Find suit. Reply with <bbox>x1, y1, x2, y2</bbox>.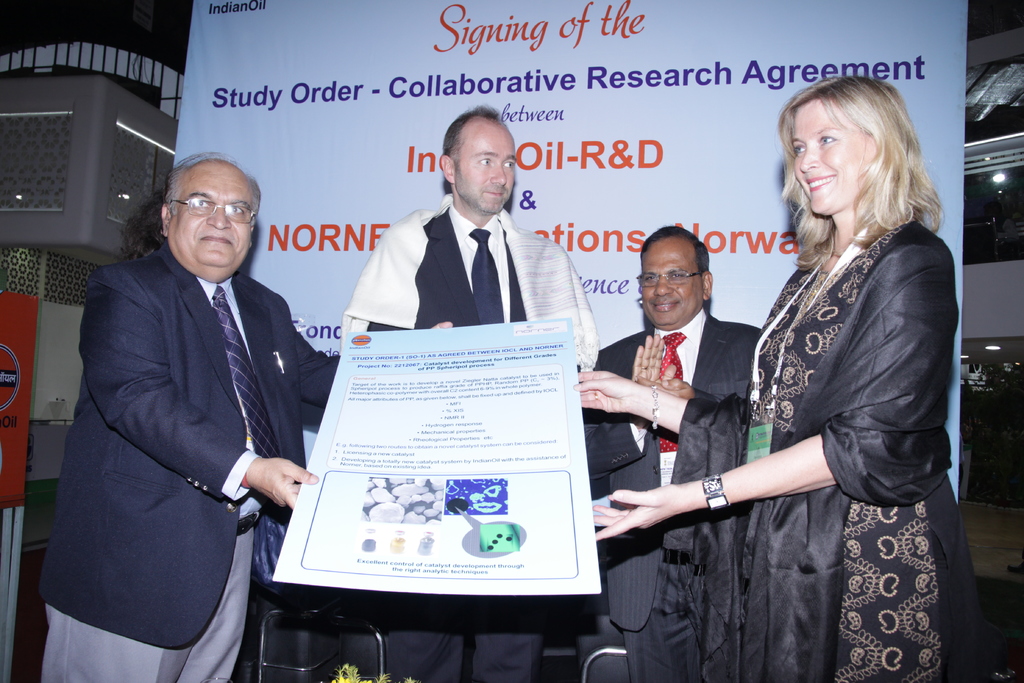
<bbox>585, 309, 758, 682</bbox>.
